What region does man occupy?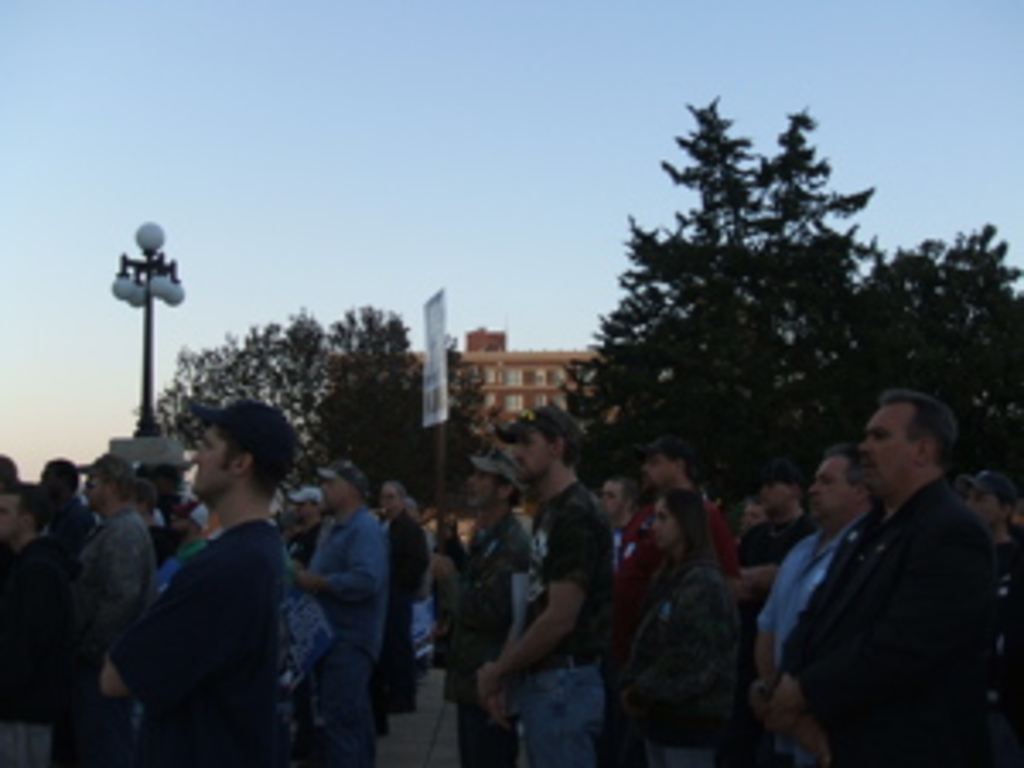
<bbox>956, 464, 1021, 765</bbox>.
